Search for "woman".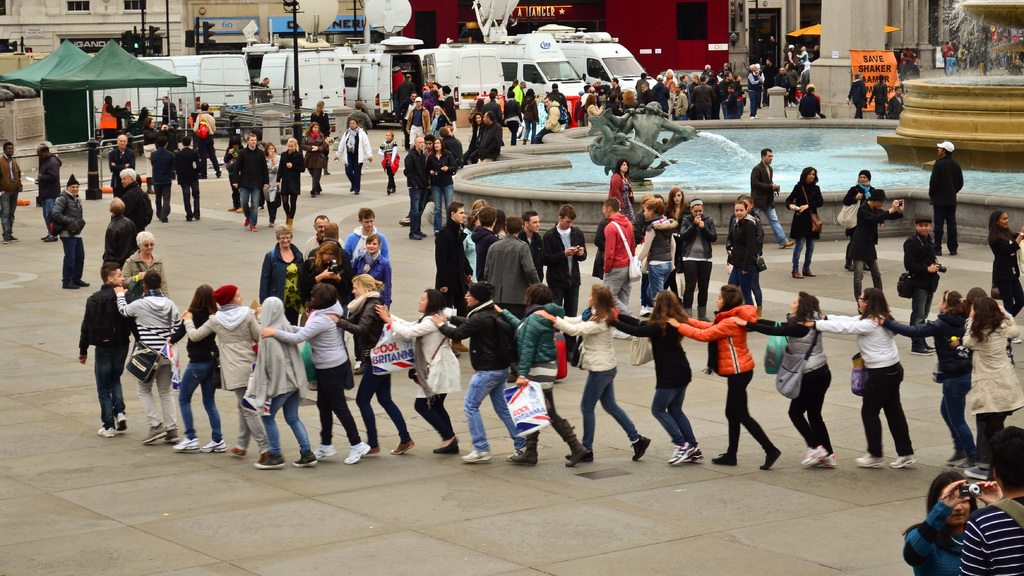
Found at locate(635, 197, 678, 310).
